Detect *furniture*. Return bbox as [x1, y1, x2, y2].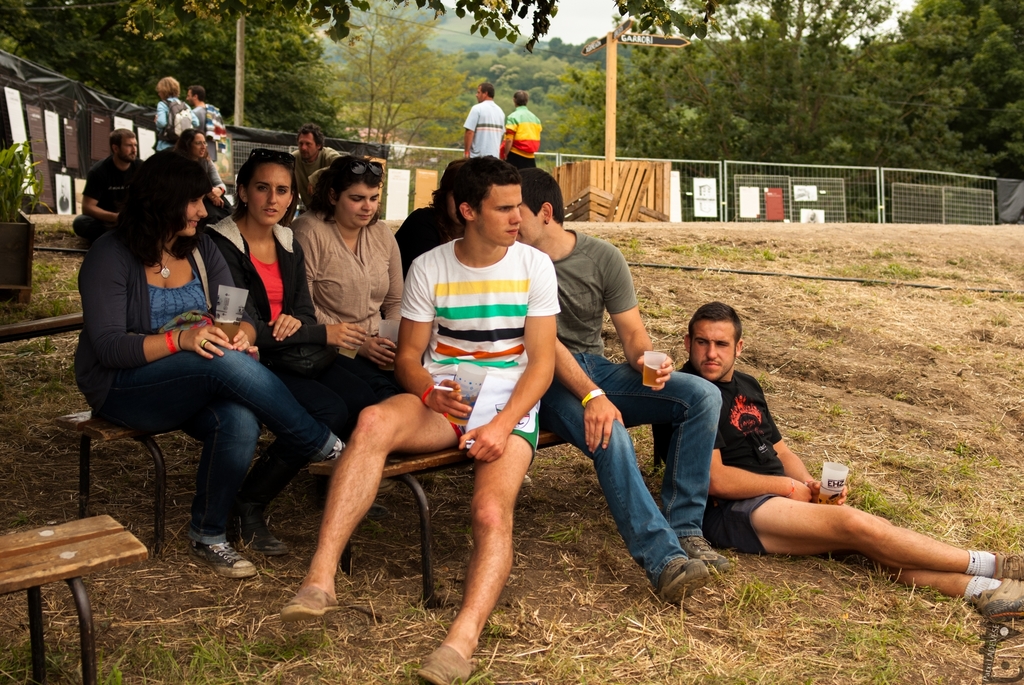
[0, 509, 152, 684].
